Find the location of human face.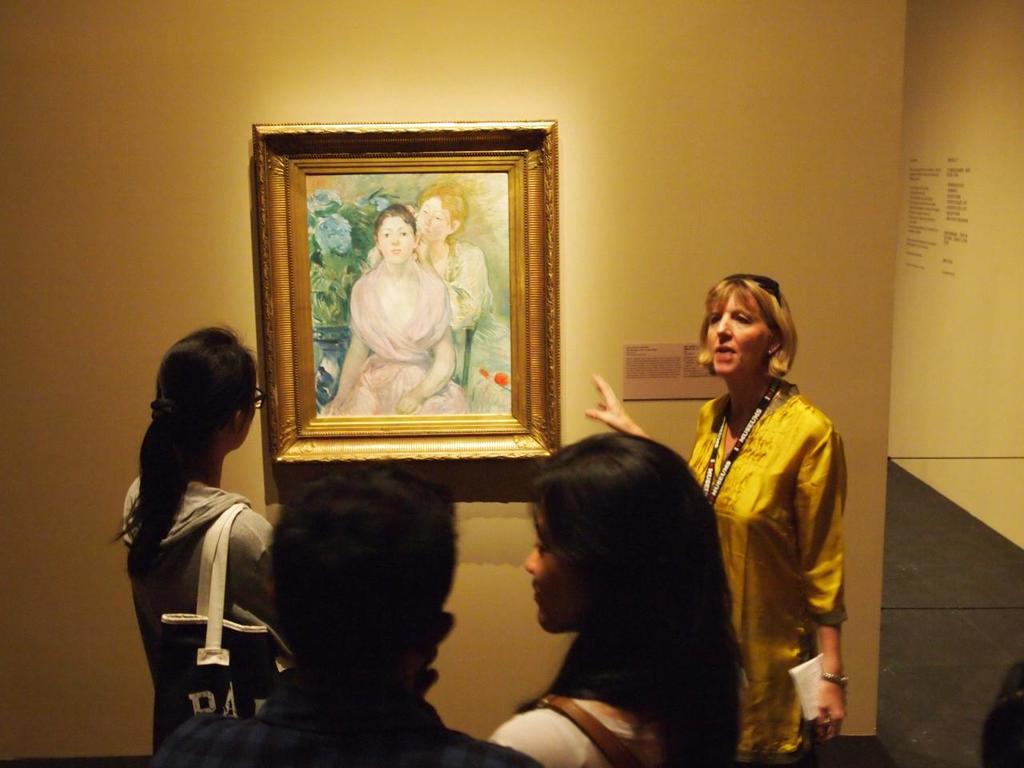
Location: [418,196,450,241].
